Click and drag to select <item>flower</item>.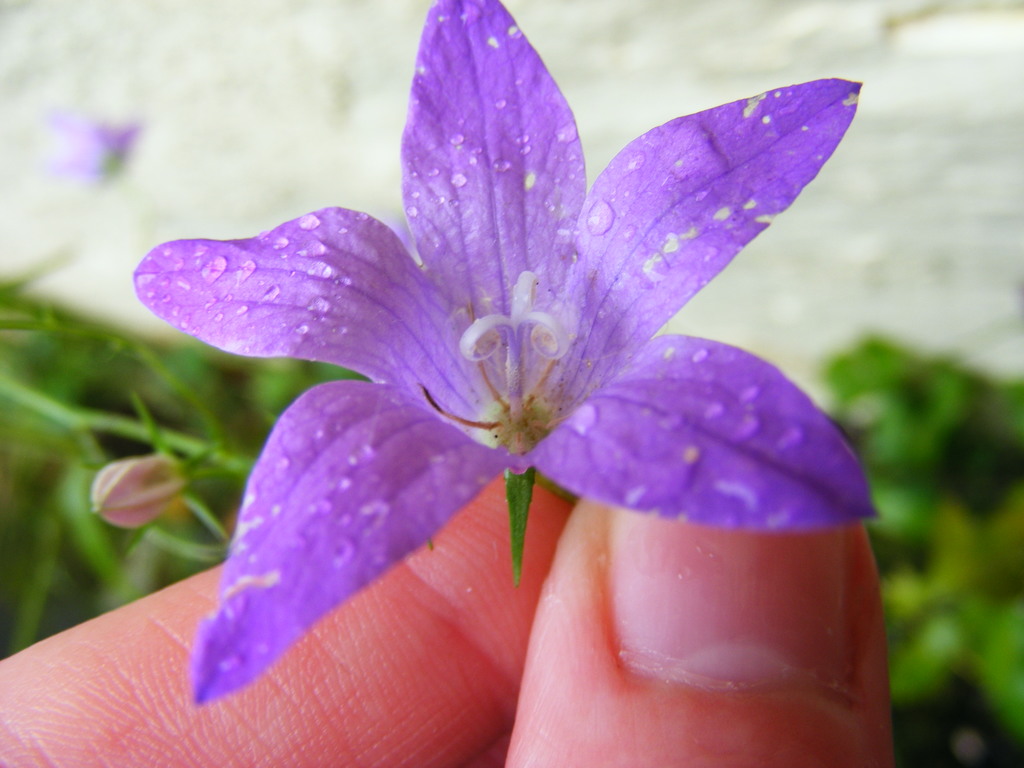
Selection: select_region(118, 1, 874, 714).
